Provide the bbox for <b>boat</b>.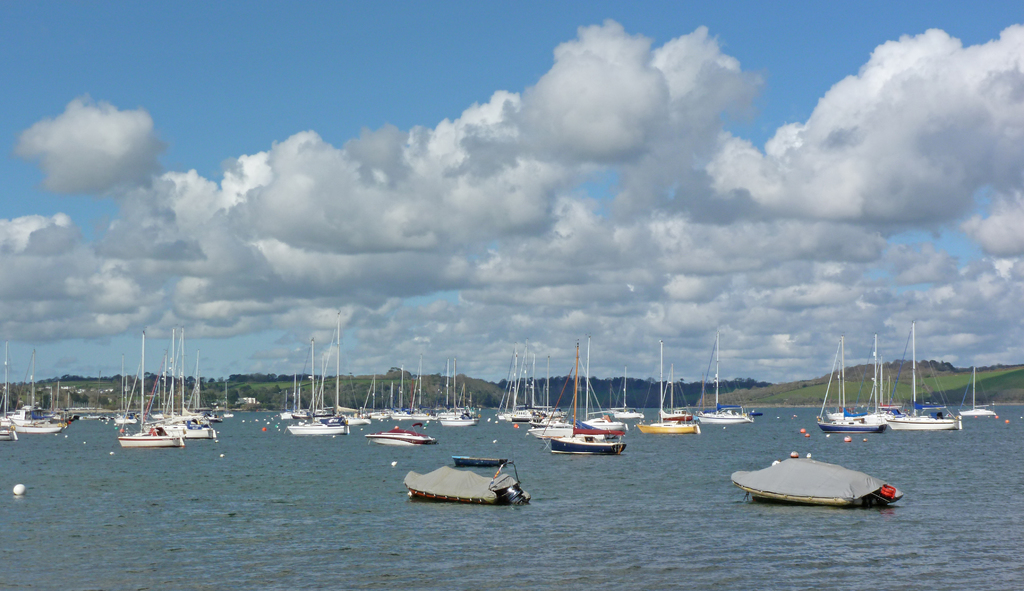
(661, 369, 694, 421).
